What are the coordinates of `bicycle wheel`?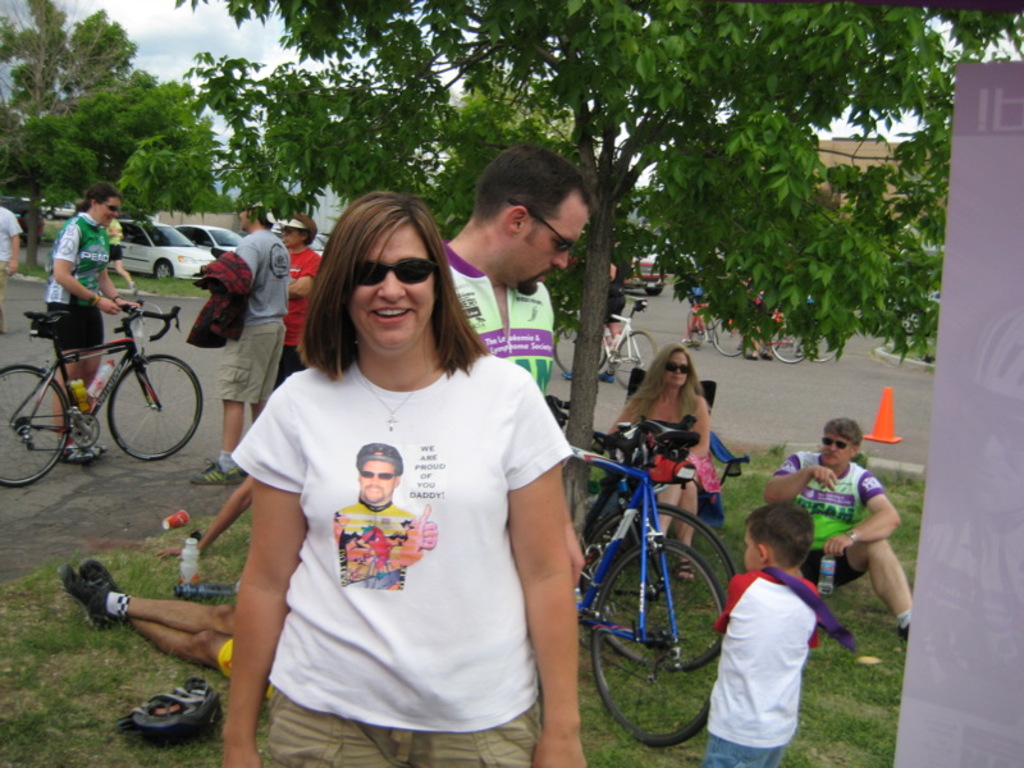
(left=552, top=316, right=609, bottom=384).
